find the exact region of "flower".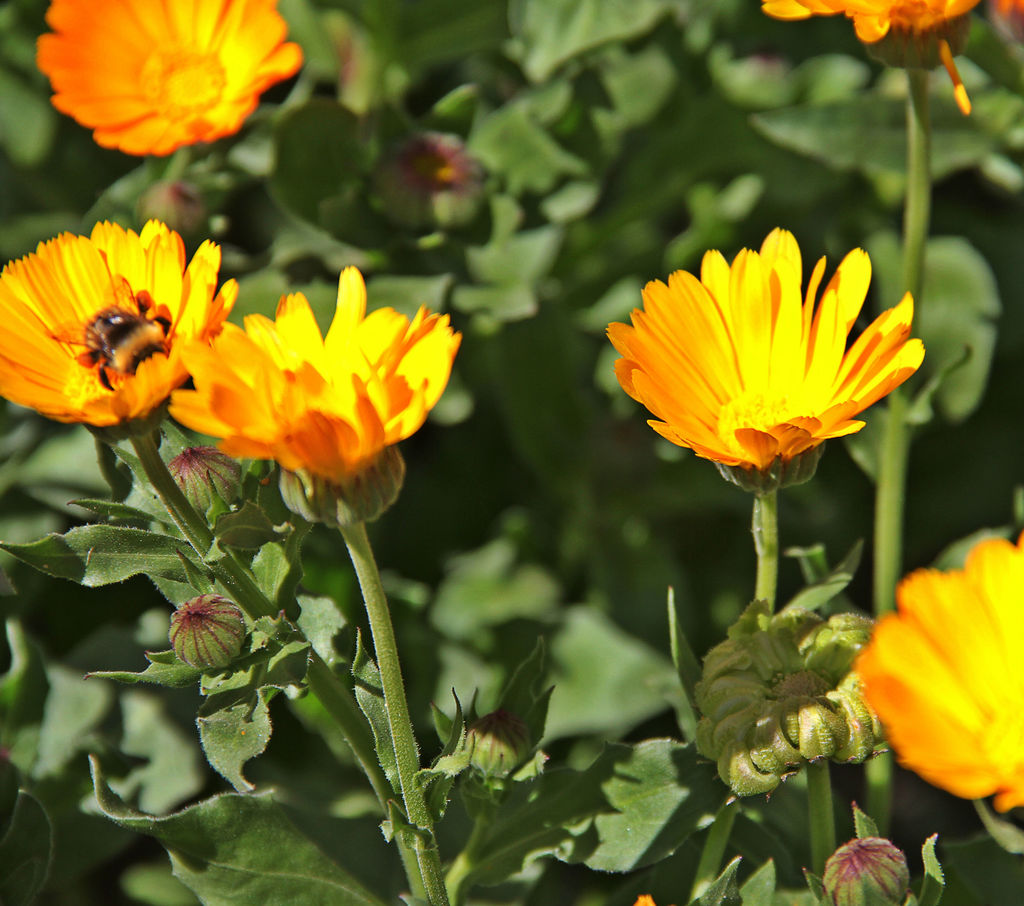
Exact region: {"x1": 850, "y1": 526, "x2": 1023, "y2": 857}.
